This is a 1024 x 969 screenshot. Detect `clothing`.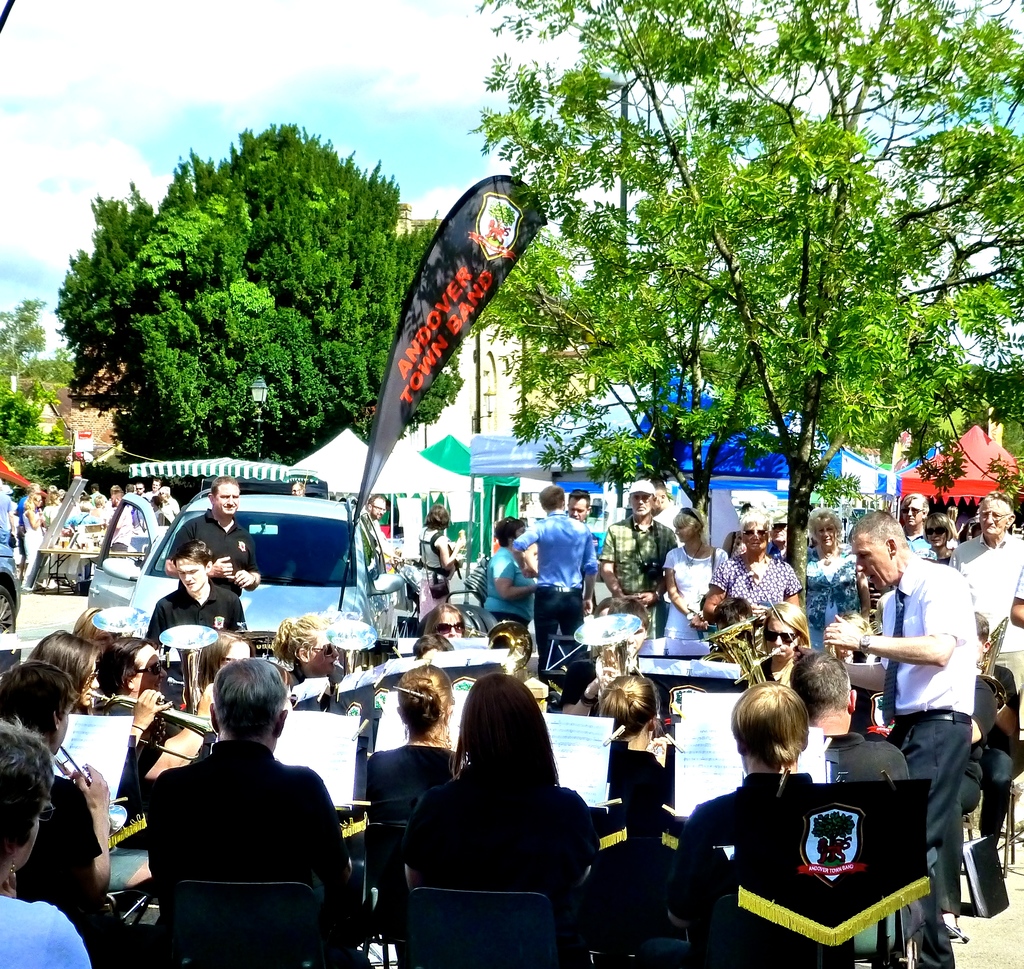
bbox=(148, 738, 355, 964).
